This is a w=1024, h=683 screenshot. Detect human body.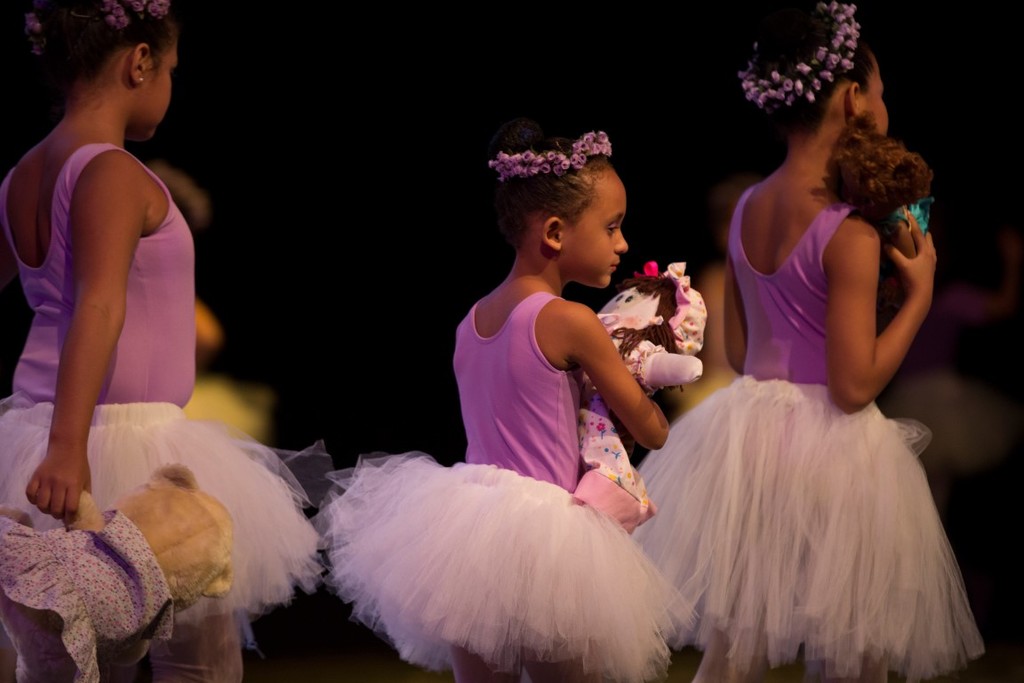
bbox(308, 131, 661, 682).
